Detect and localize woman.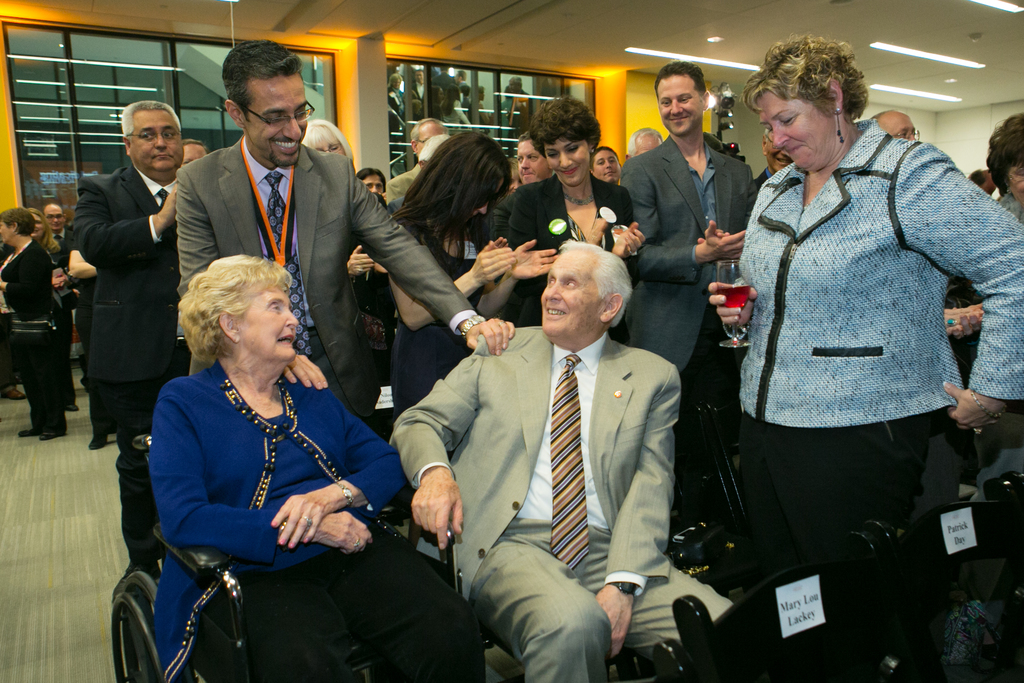
Localized at [490, 102, 628, 336].
